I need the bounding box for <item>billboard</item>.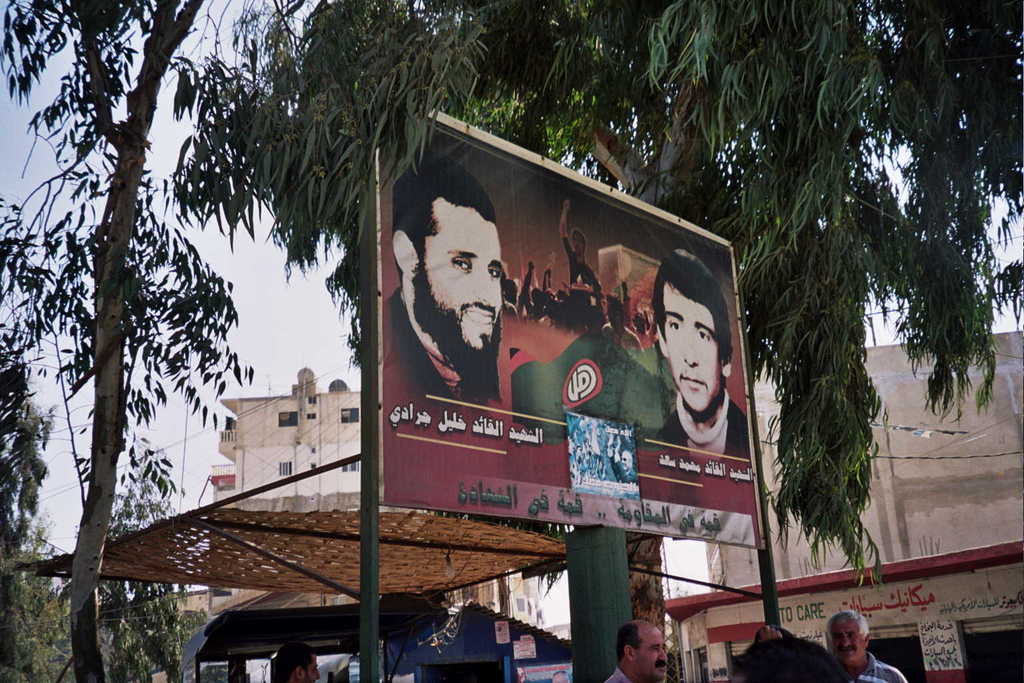
Here it is: 380/87/767/554.
